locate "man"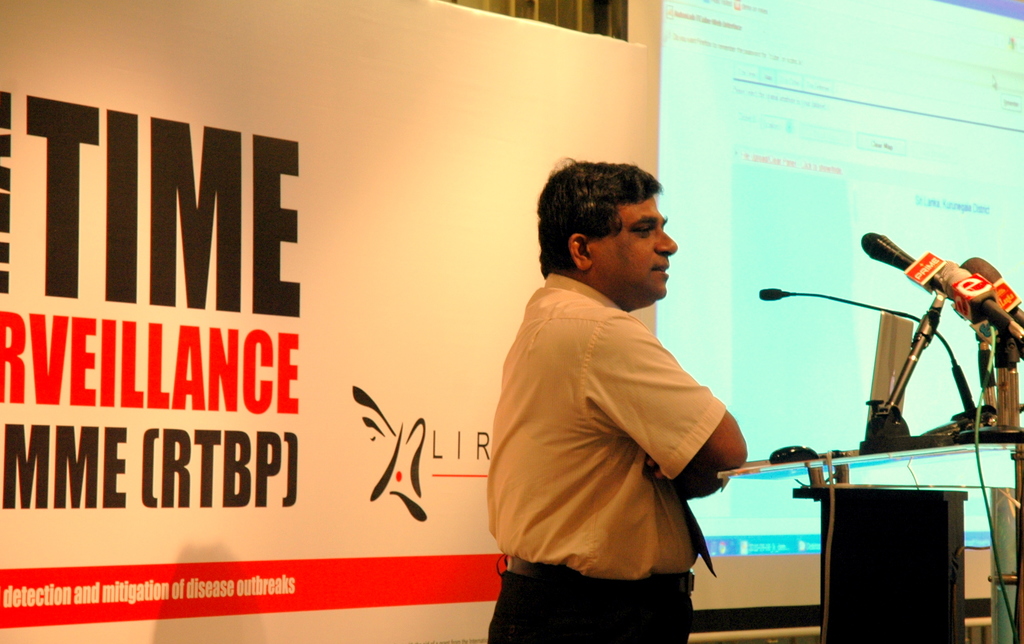
{"x1": 481, "y1": 156, "x2": 759, "y2": 640}
